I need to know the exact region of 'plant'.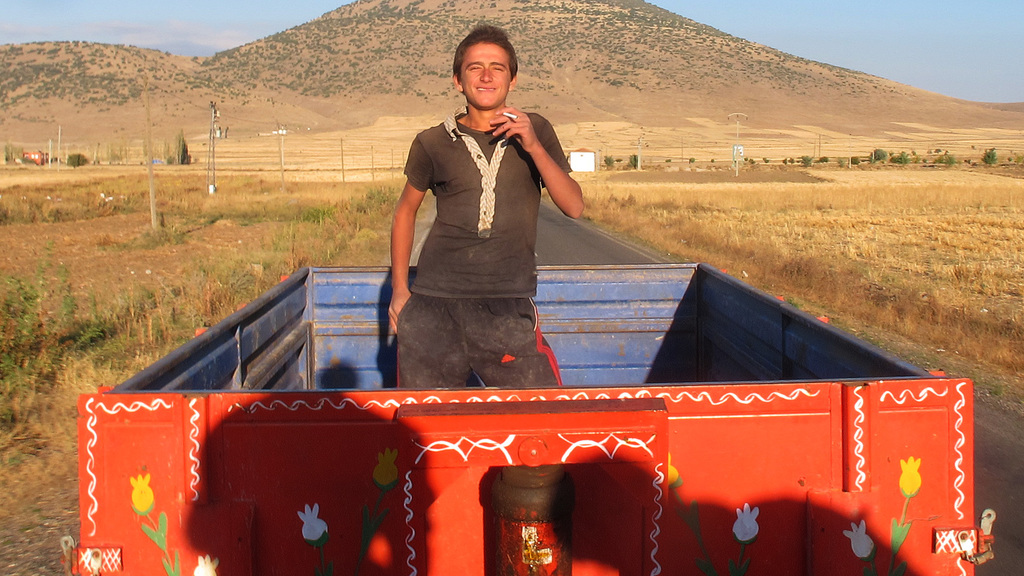
Region: (left=662, top=155, right=672, bottom=164).
